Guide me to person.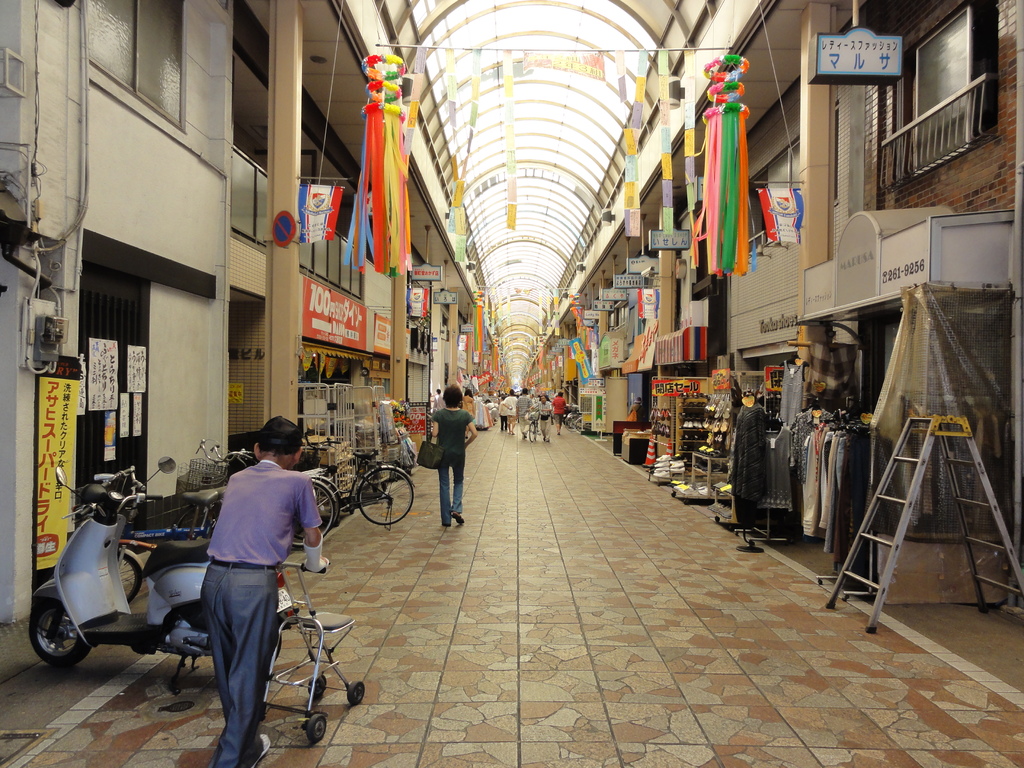
Guidance: bbox=[193, 417, 330, 767].
